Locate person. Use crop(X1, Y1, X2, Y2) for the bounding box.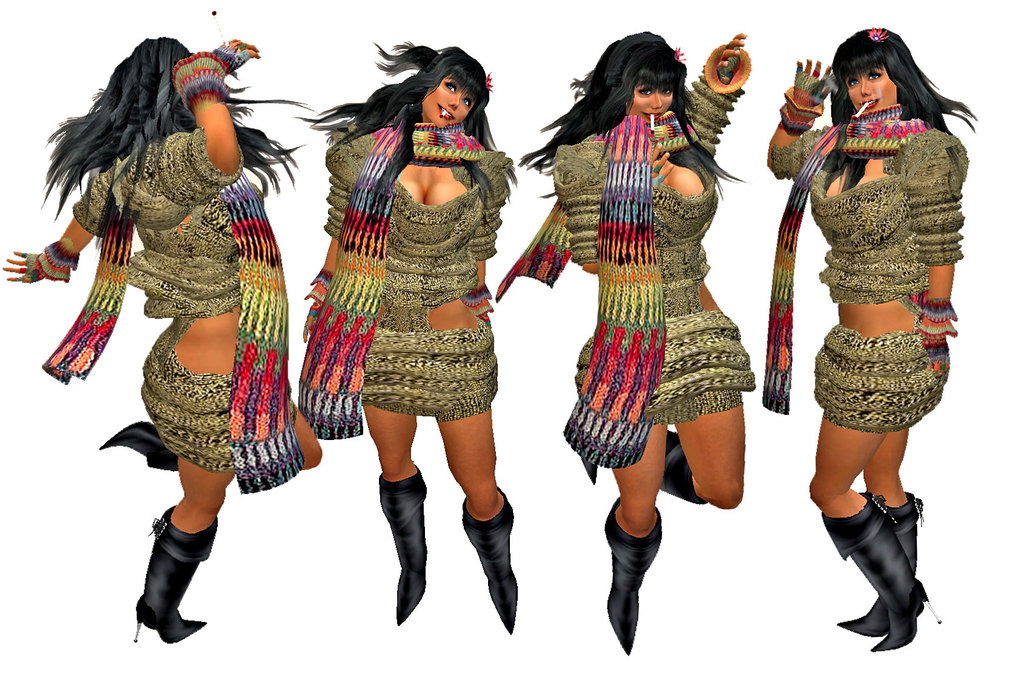
crop(494, 24, 753, 656).
